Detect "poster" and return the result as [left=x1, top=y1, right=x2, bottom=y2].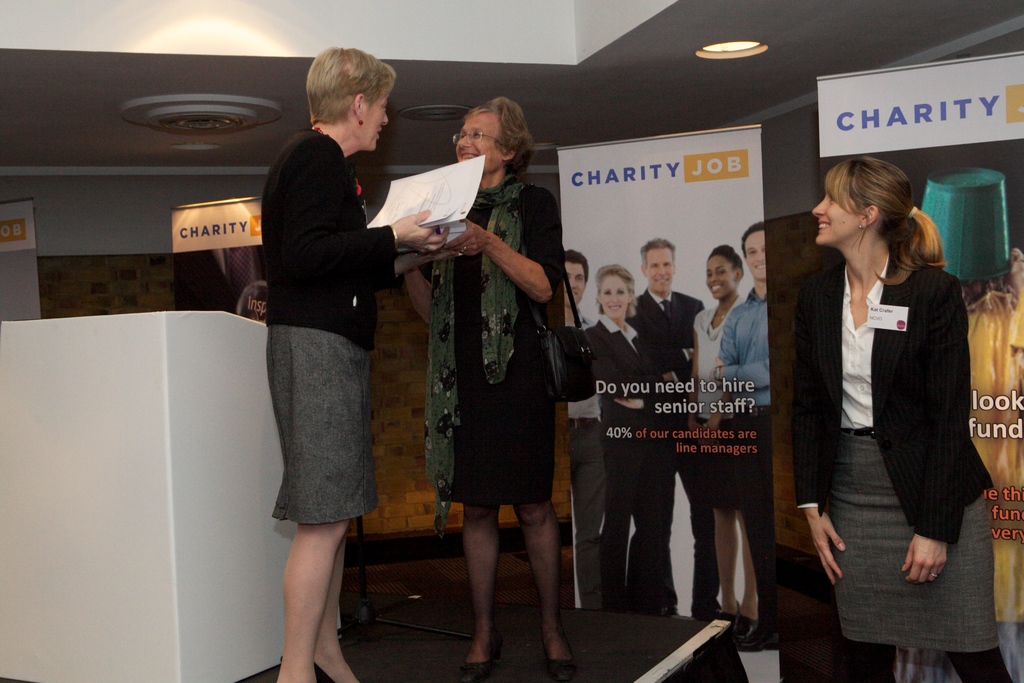
[left=0, top=199, right=40, bottom=320].
